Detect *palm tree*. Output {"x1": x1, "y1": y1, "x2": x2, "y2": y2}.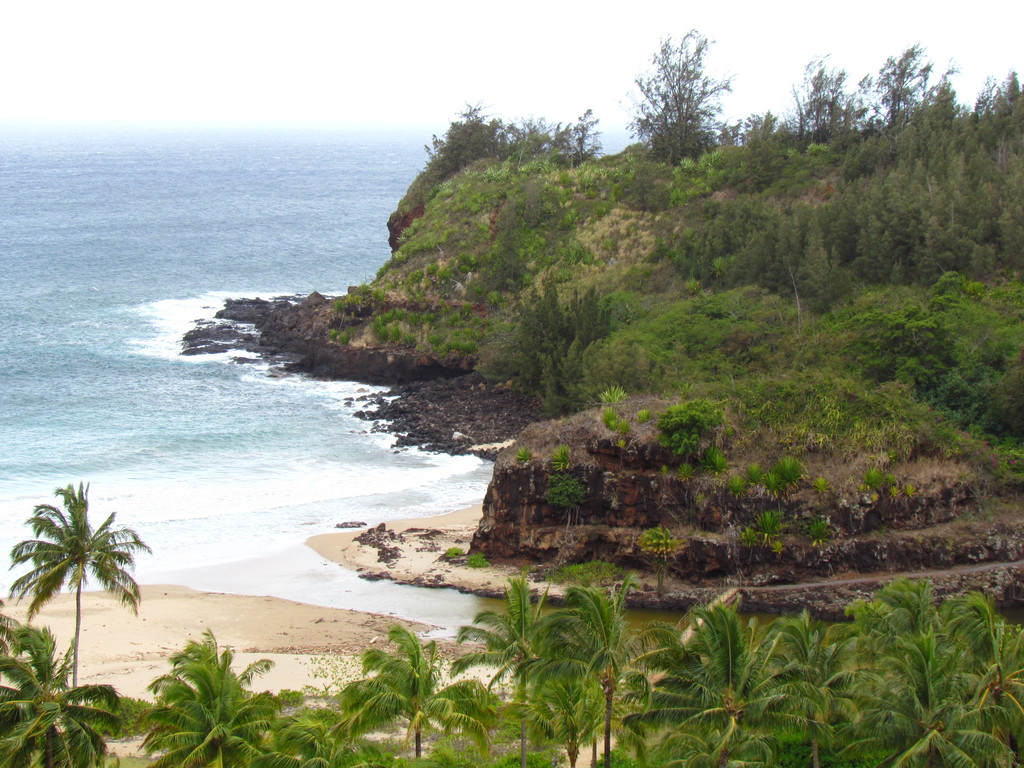
{"x1": 833, "y1": 584, "x2": 1003, "y2": 767}.
